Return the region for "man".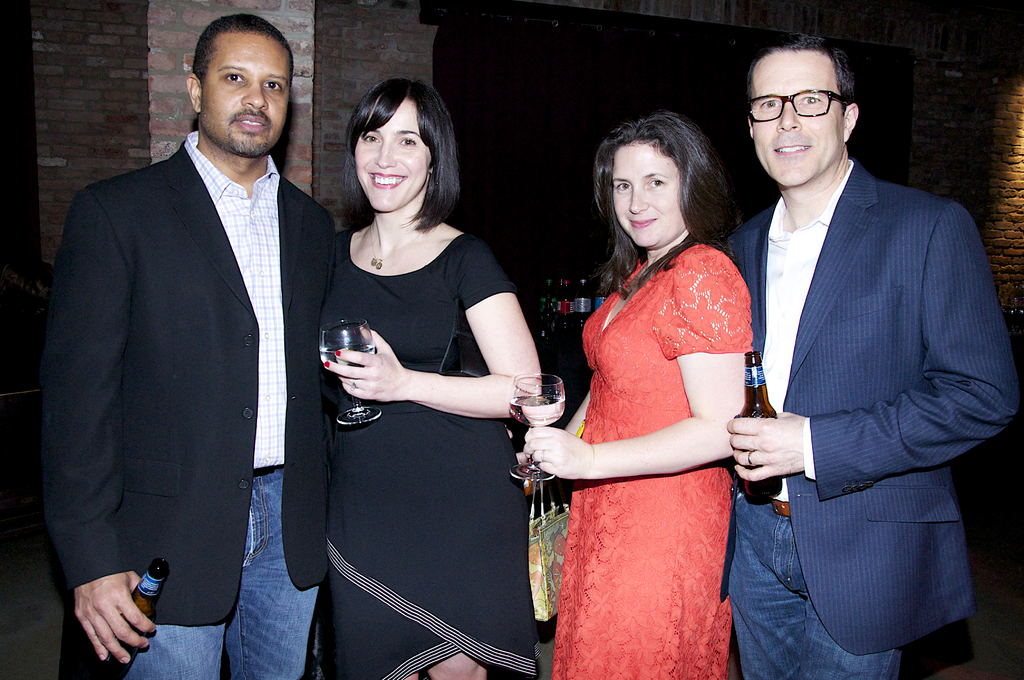
(710,27,1004,679).
